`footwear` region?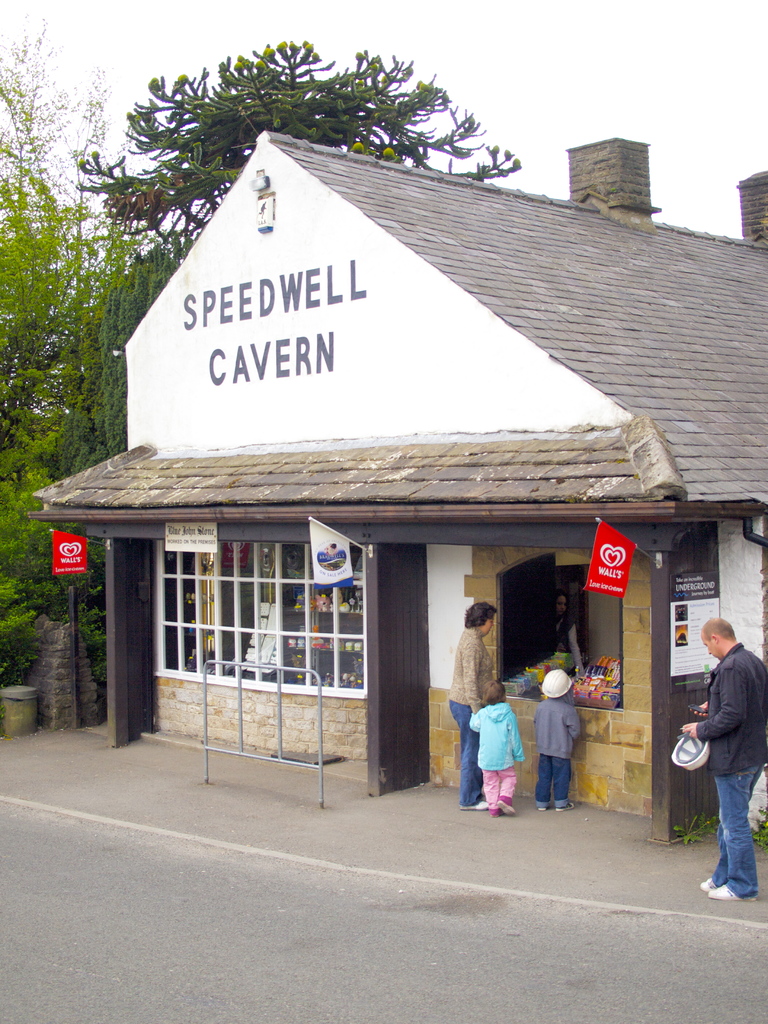
box(534, 804, 547, 813)
